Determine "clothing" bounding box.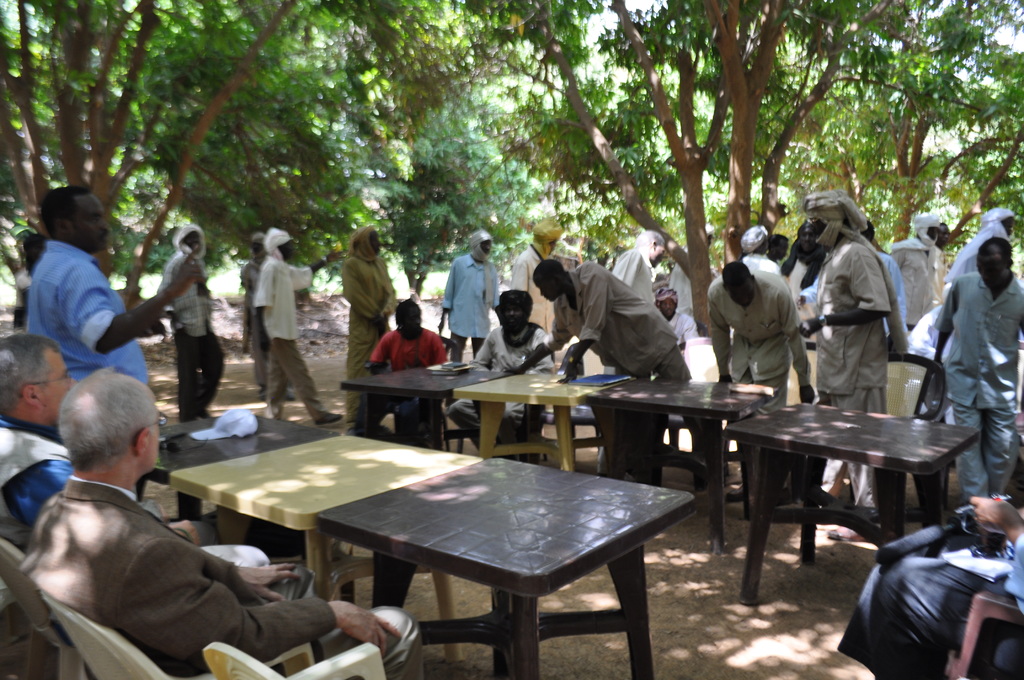
Determined: box=[371, 324, 450, 460].
